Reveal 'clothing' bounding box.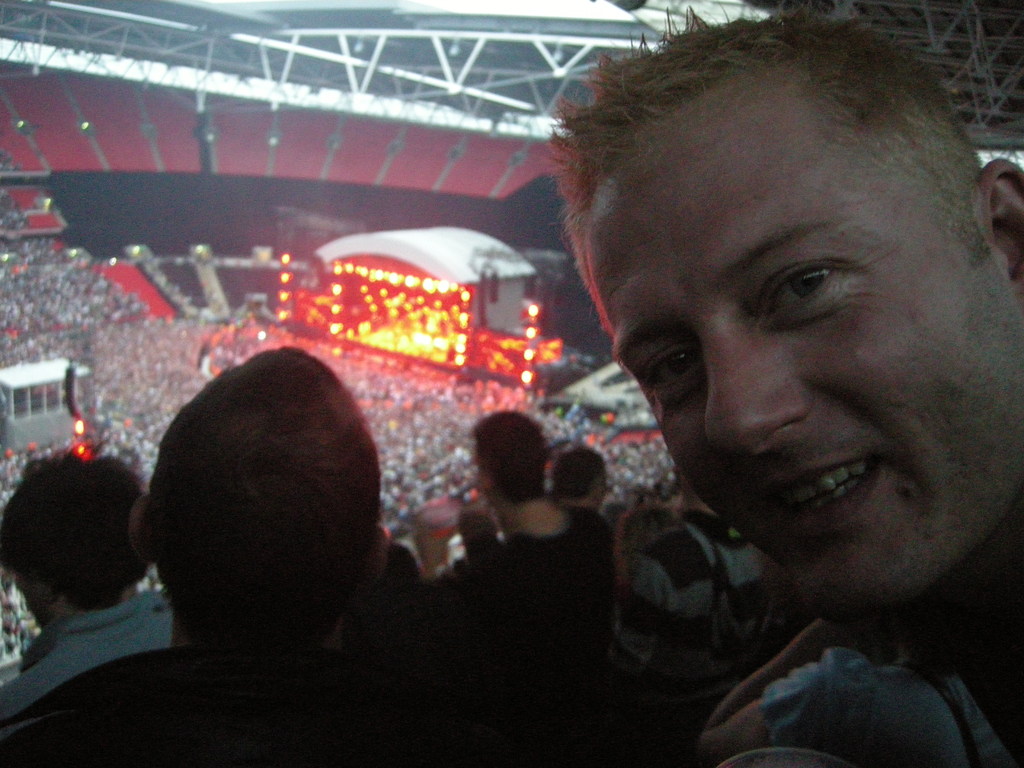
Revealed: BBox(659, 554, 1023, 767).
